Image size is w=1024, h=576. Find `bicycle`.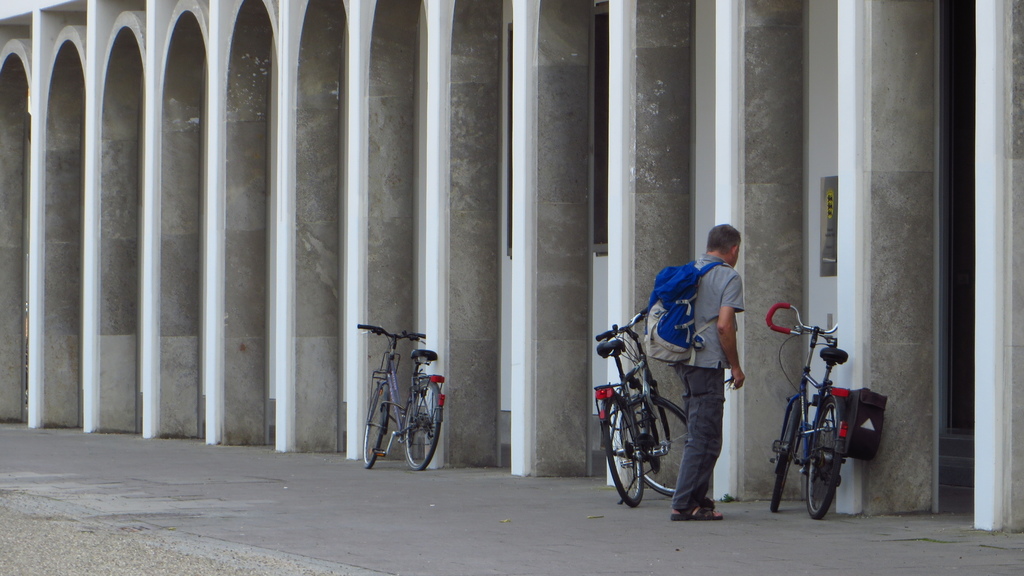
detection(350, 322, 455, 474).
